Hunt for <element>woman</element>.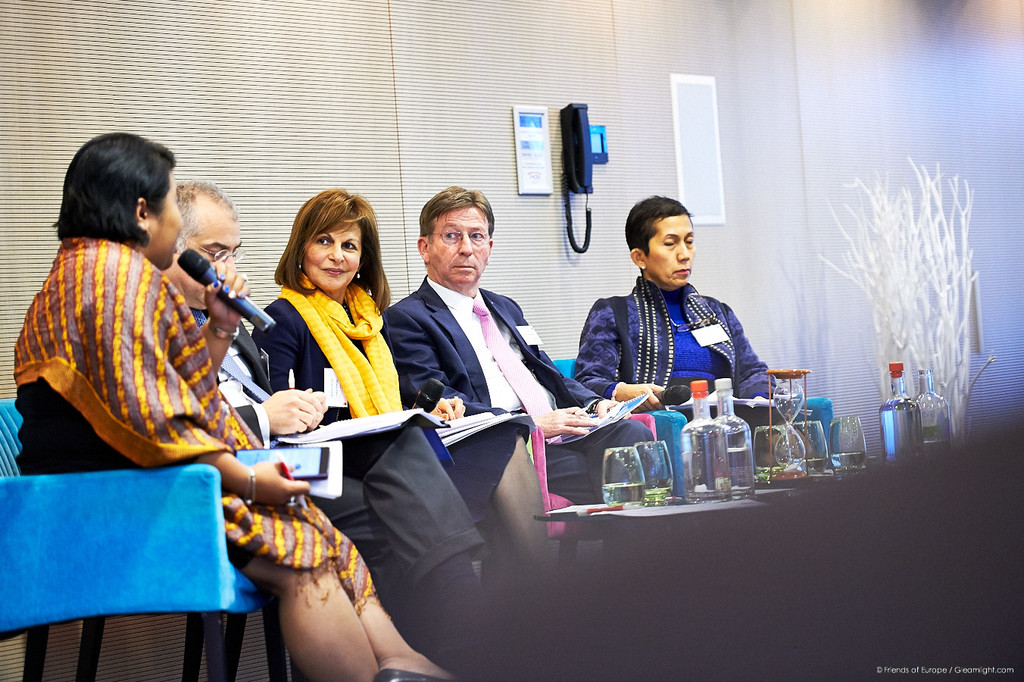
Hunted down at bbox(251, 188, 556, 574).
